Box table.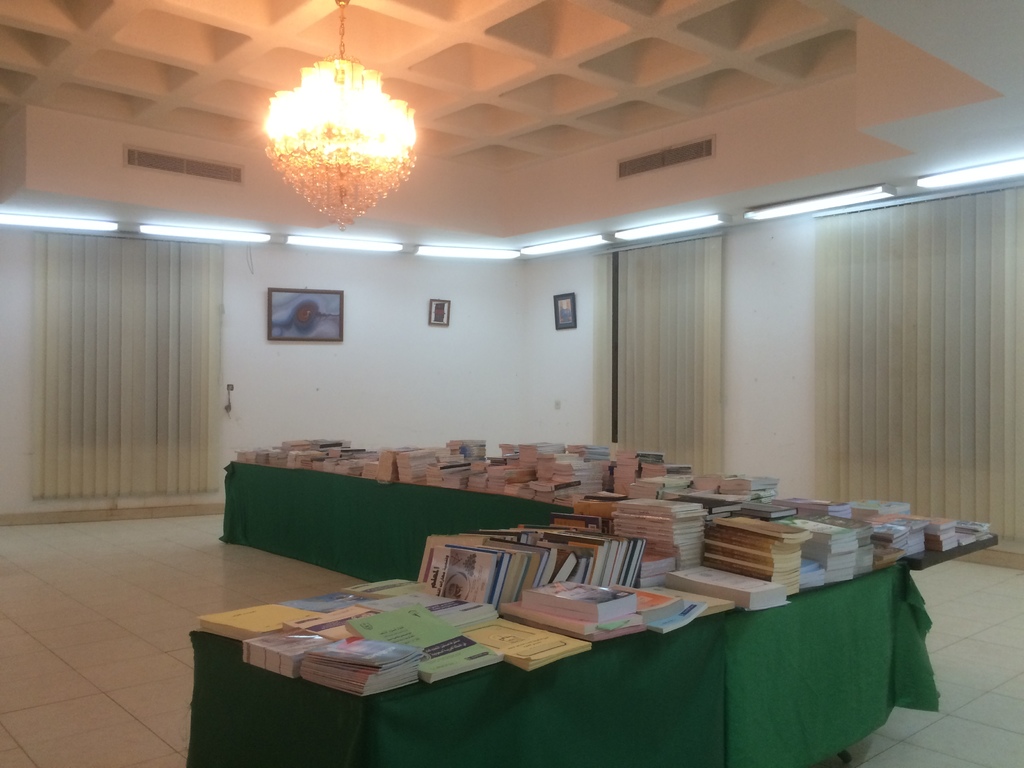
(left=161, top=535, right=953, bottom=756).
